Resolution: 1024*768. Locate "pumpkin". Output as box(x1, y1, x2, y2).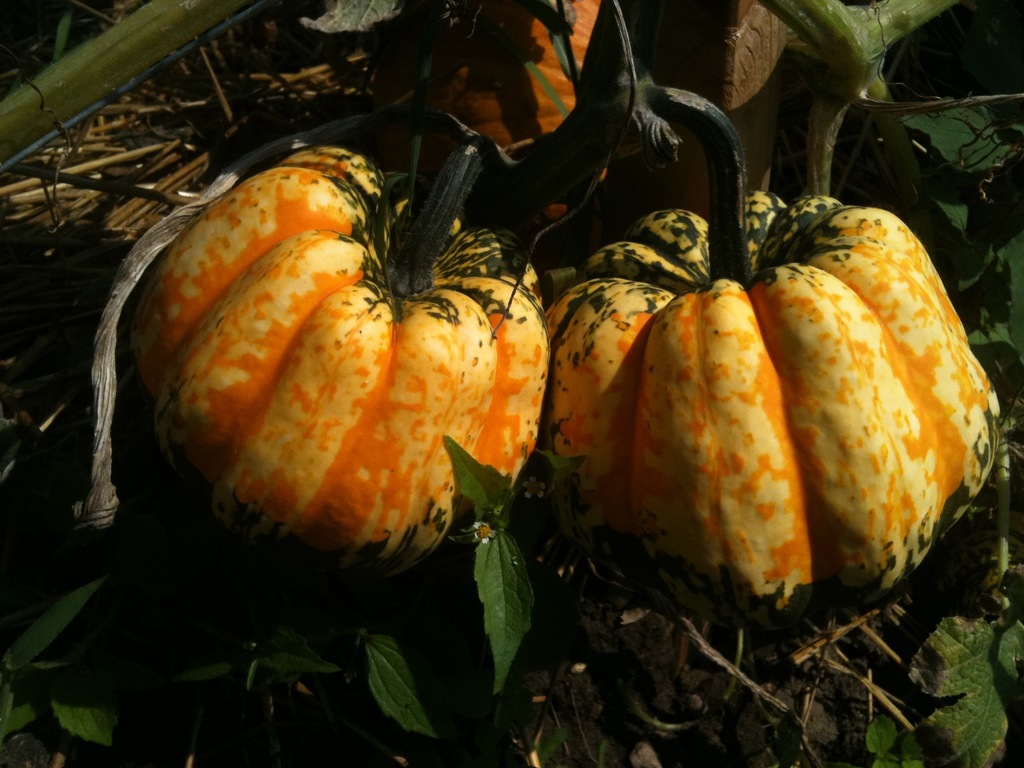
box(117, 116, 551, 616).
